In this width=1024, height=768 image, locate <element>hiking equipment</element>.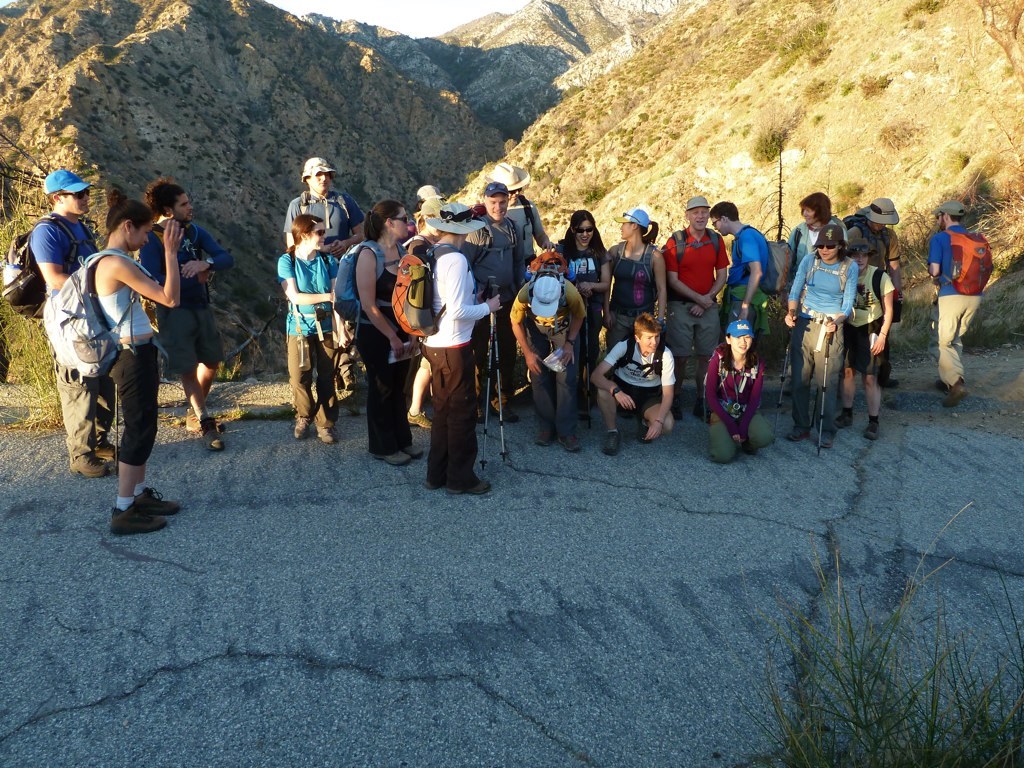
Bounding box: <bbox>773, 303, 796, 450</bbox>.
